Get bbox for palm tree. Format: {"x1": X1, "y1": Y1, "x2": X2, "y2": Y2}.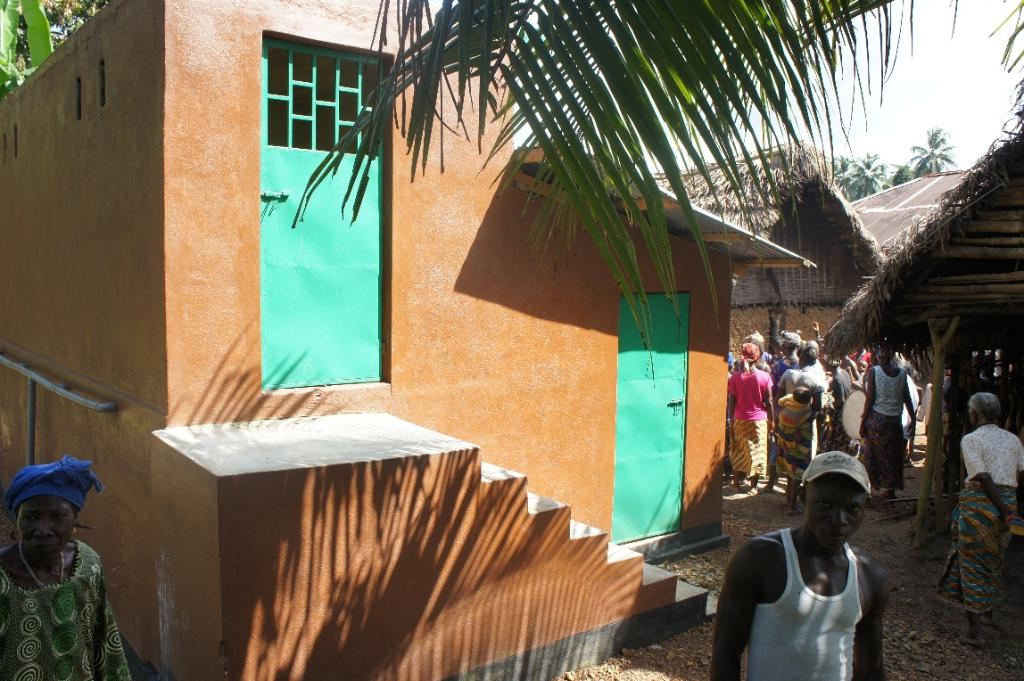
{"x1": 843, "y1": 150, "x2": 889, "y2": 196}.
